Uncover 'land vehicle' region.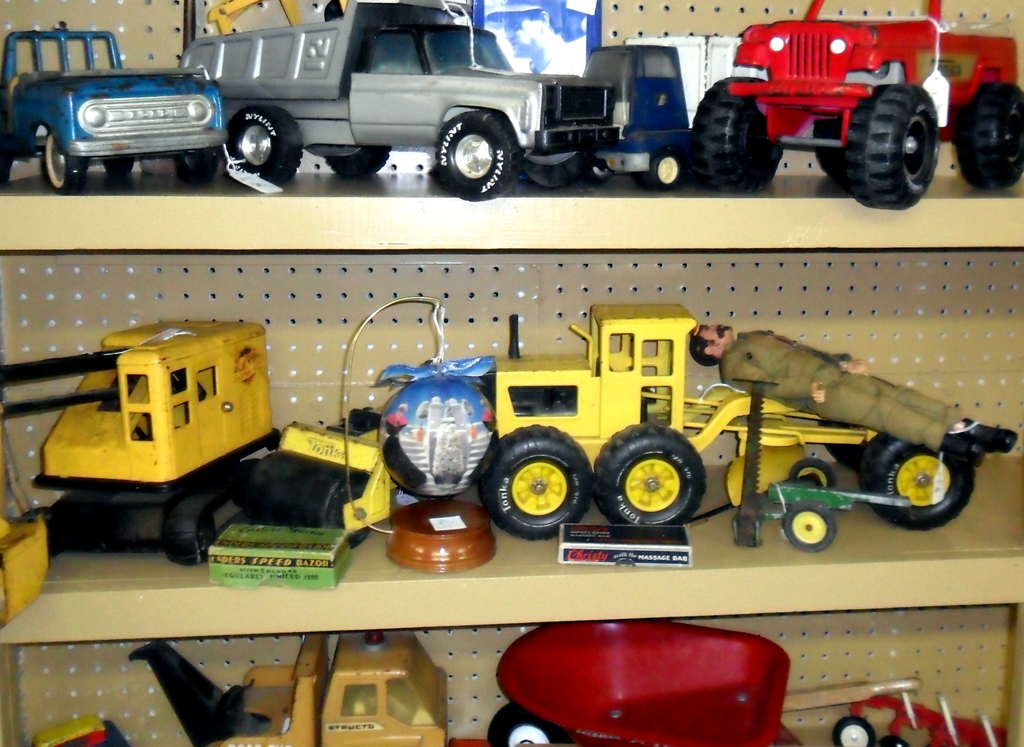
Uncovered: locate(0, 306, 399, 562).
